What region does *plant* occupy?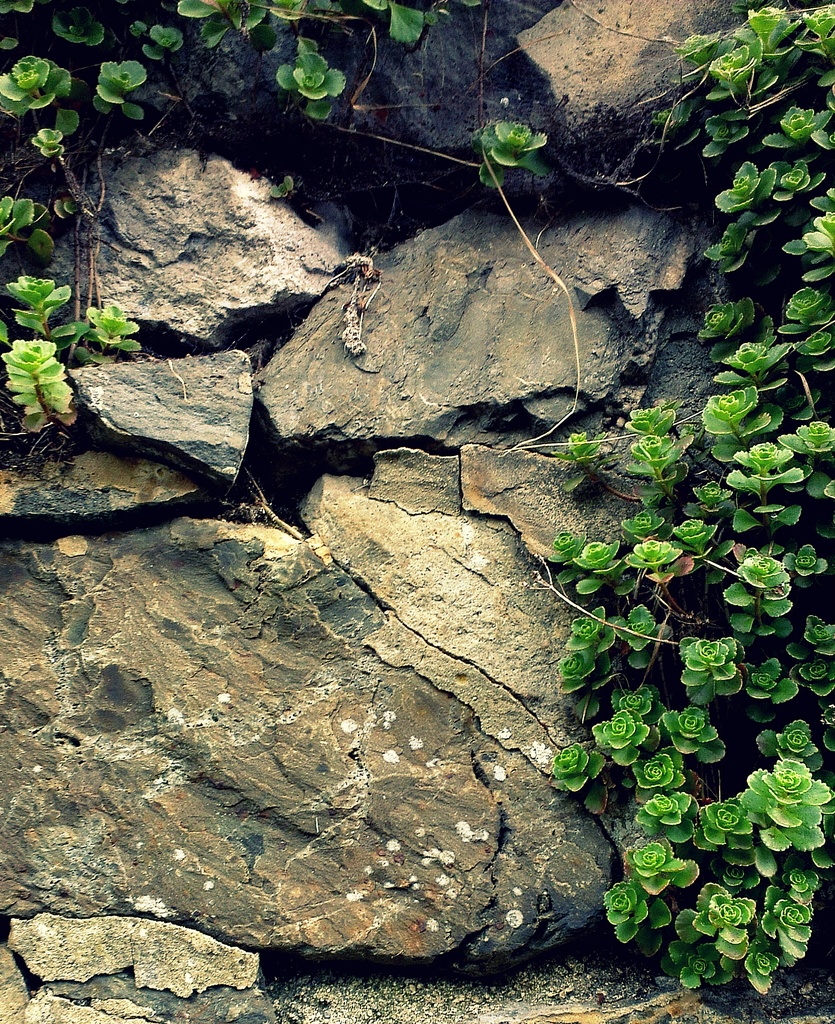
select_region(45, 0, 101, 46).
